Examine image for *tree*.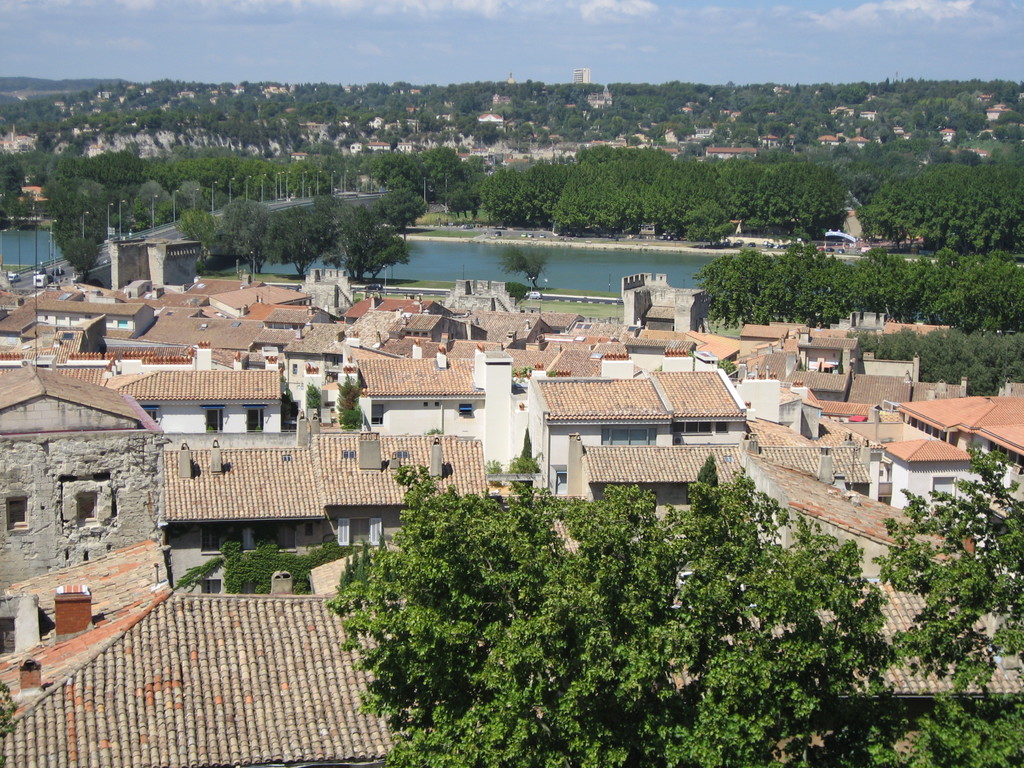
Examination result: [447, 186, 481, 214].
